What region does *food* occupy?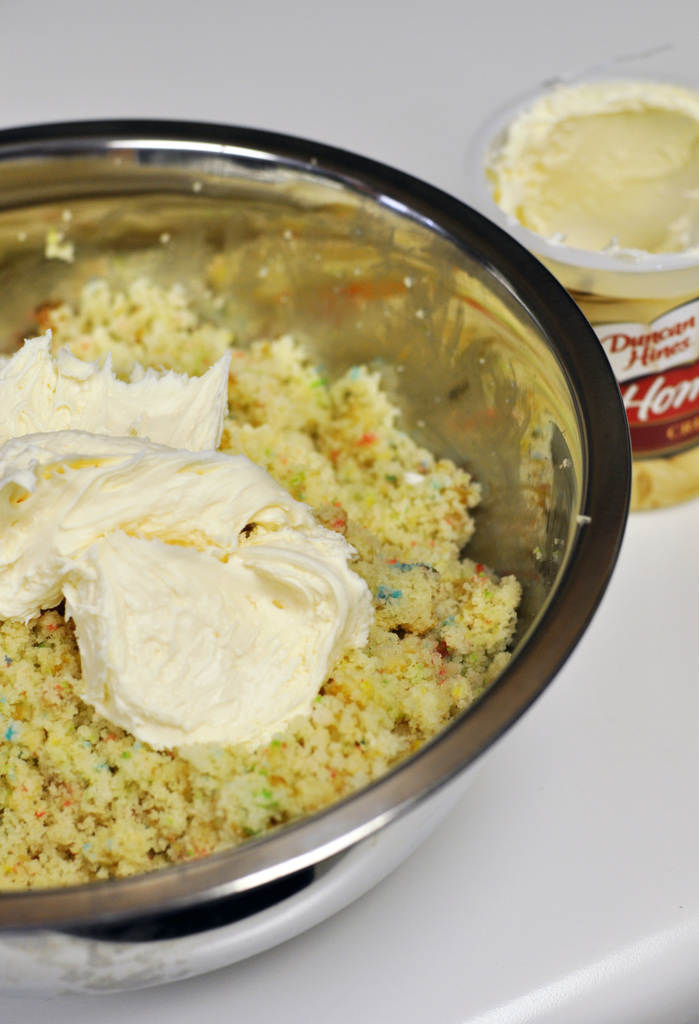
Rect(483, 60, 696, 246).
